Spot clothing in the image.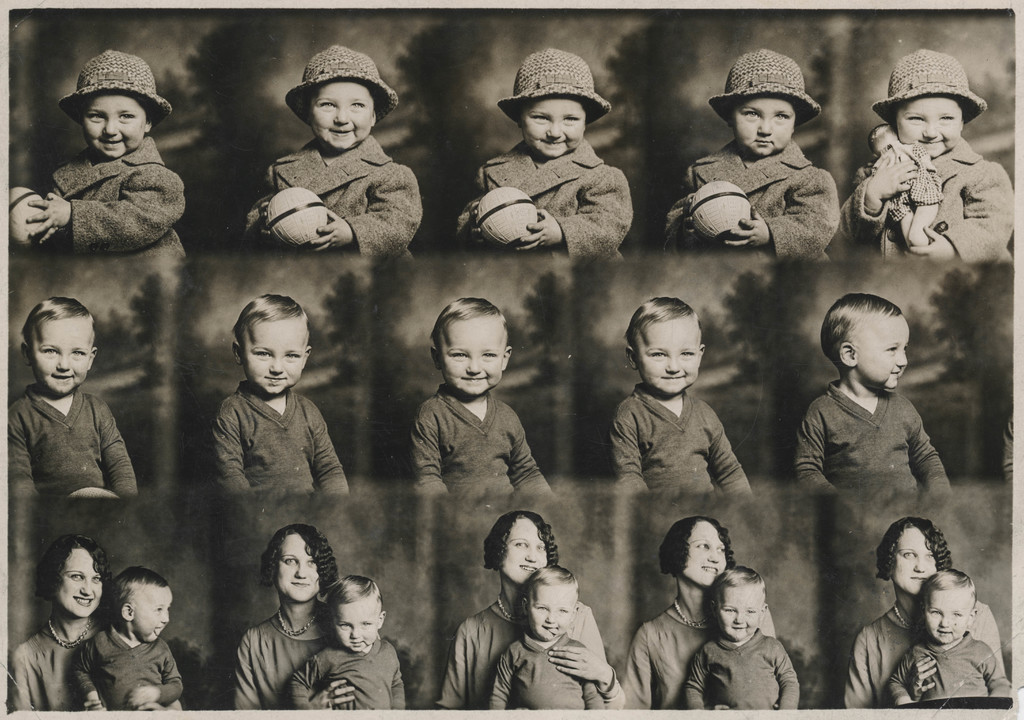
clothing found at (283,638,412,708).
